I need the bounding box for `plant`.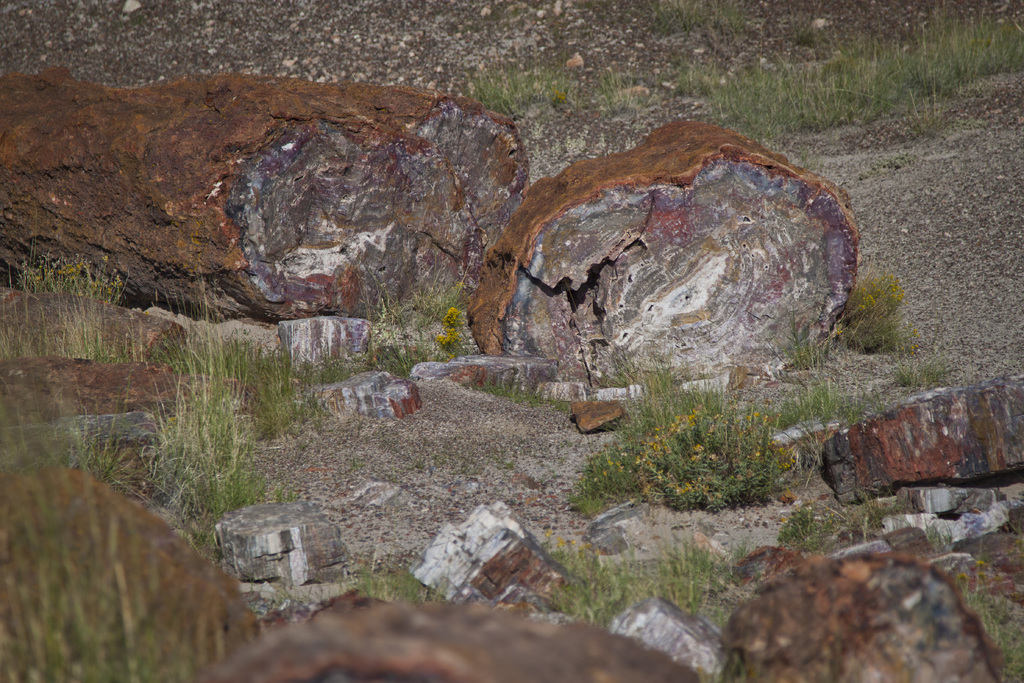
Here it is: x1=596, y1=328, x2=646, y2=391.
